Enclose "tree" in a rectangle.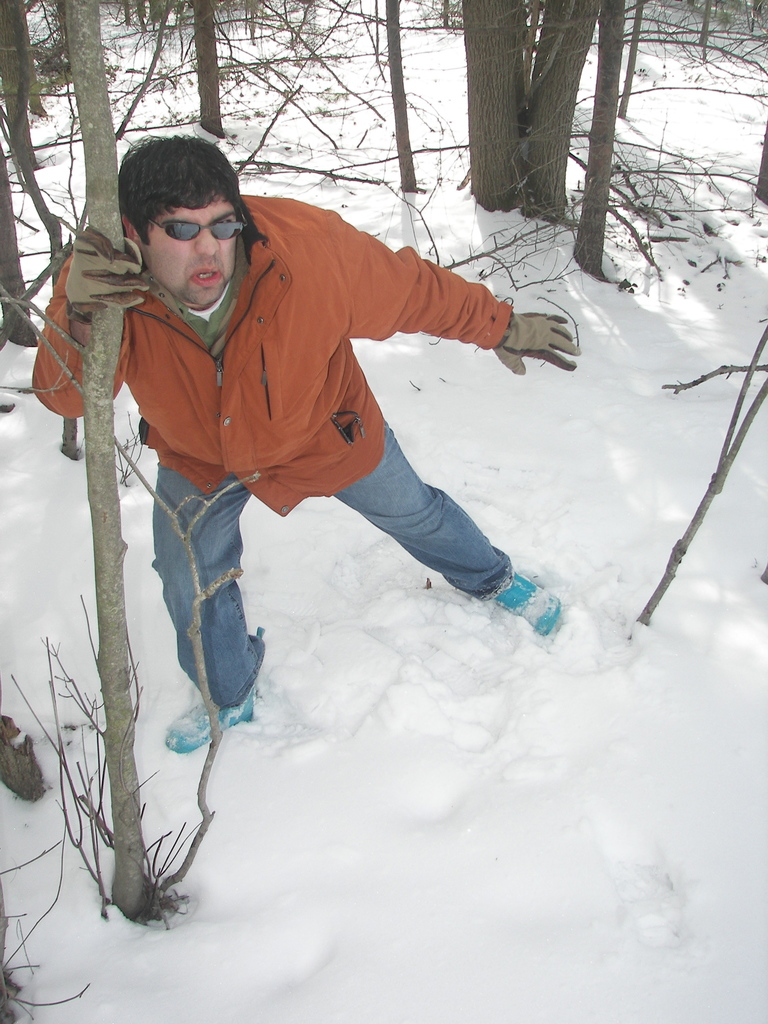
{"left": 451, "top": 0, "right": 573, "bottom": 248}.
